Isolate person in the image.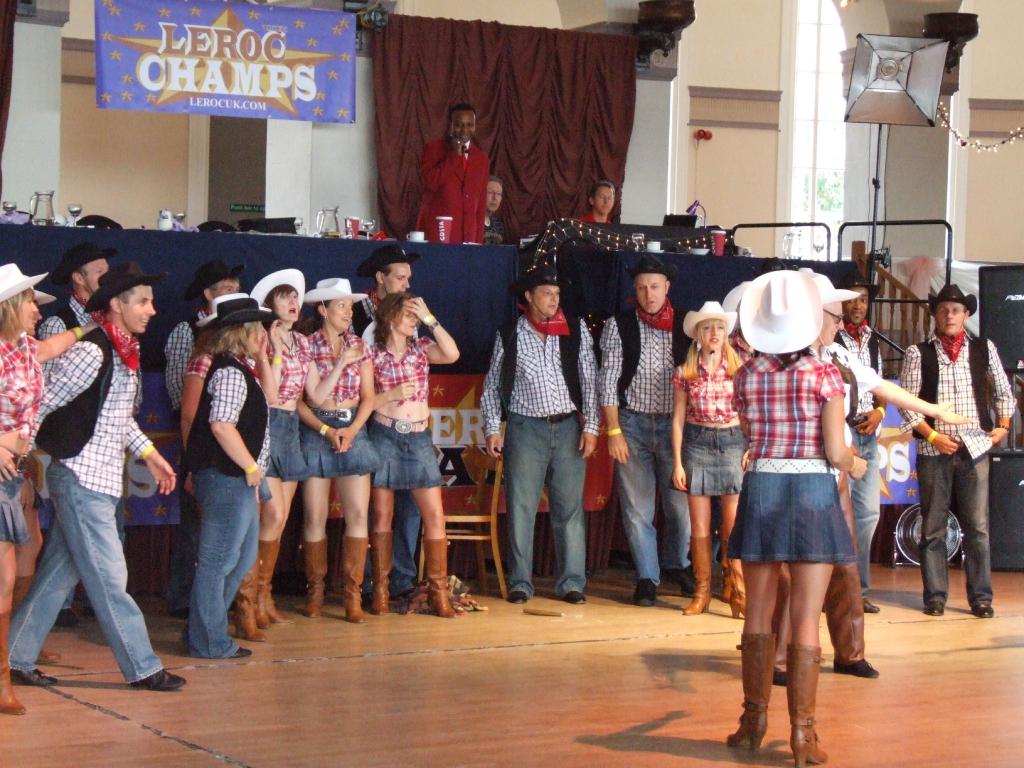
Isolated region: bbox=[38, 239, 119, 387].
